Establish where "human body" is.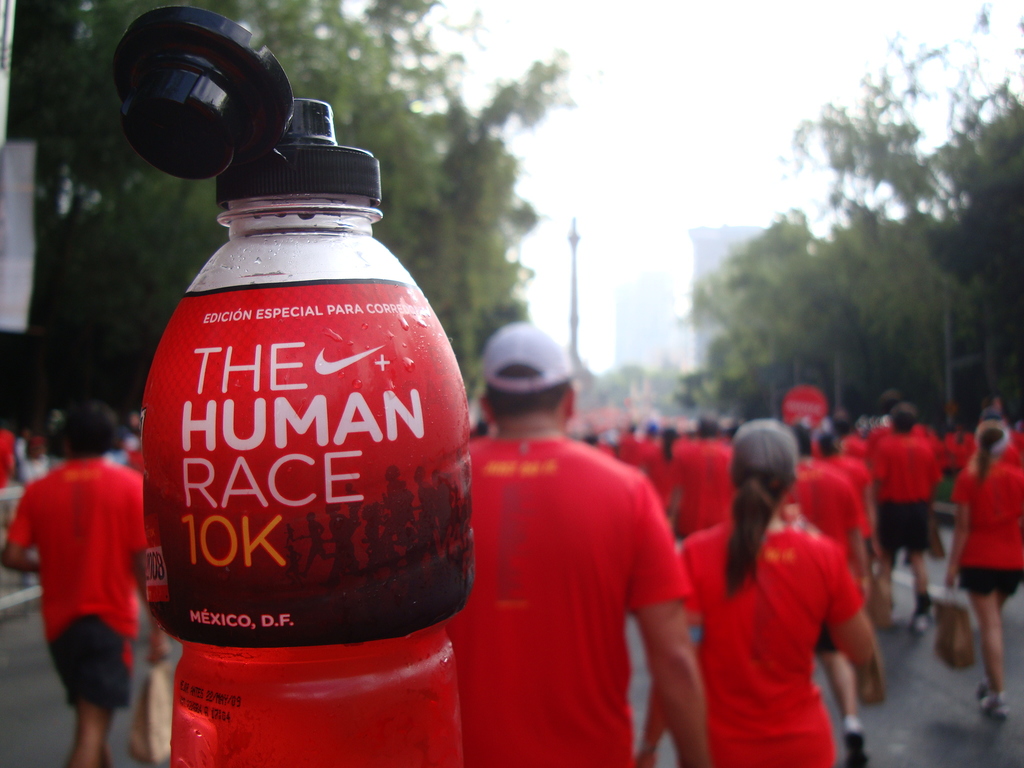
Established at x1=4 y1=397 x2=147 y2=767.
